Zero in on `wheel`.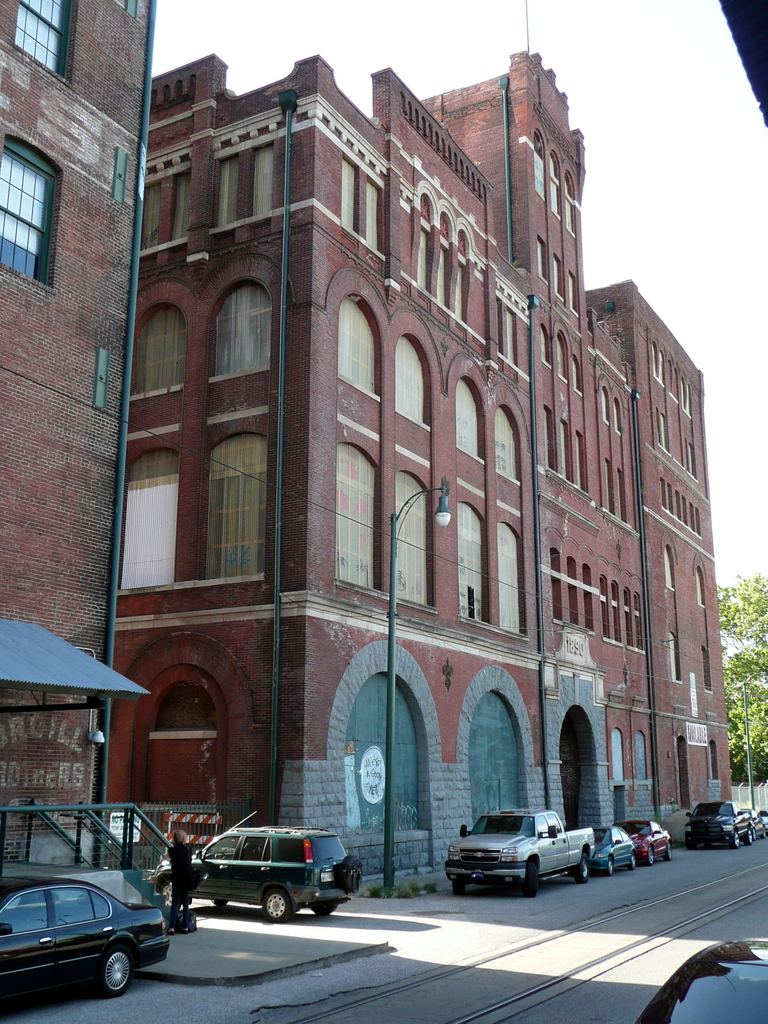
Zeroed in: left=160, top=878, right=174, bottom=904.
